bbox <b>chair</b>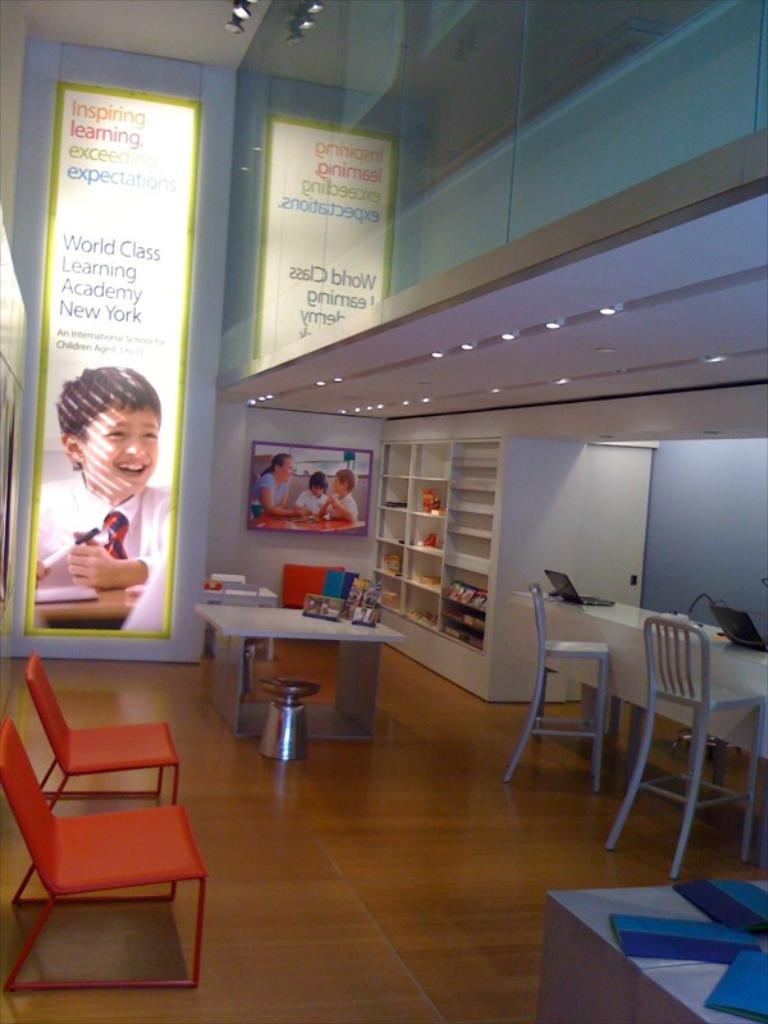
region(598, 620, 767, 881)
